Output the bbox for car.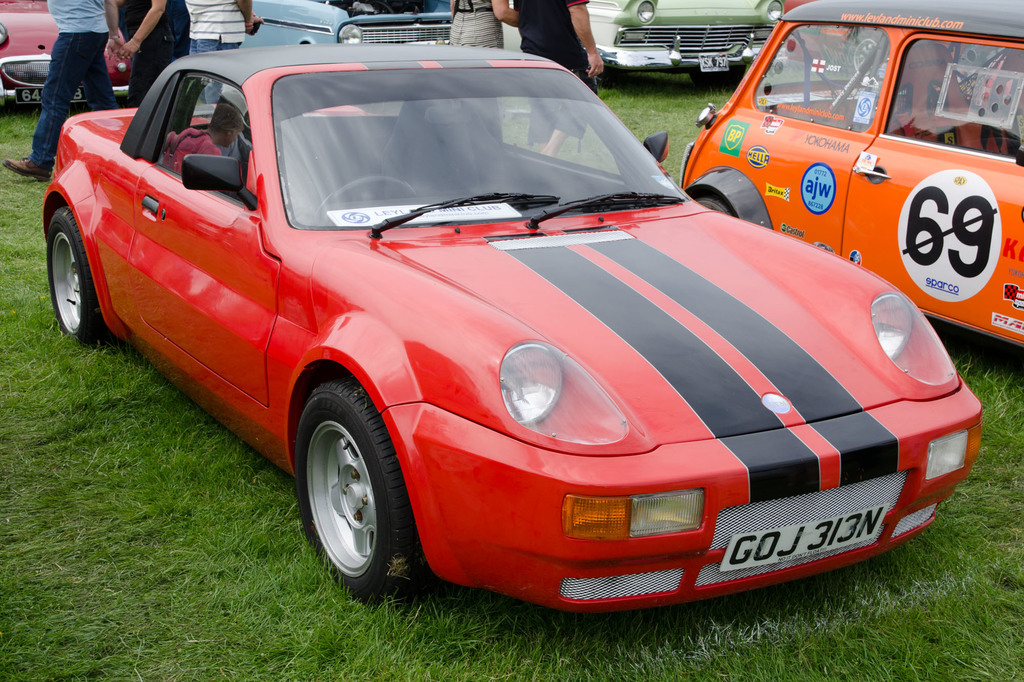
[left=584, top=0, right=787, bottom=74].
